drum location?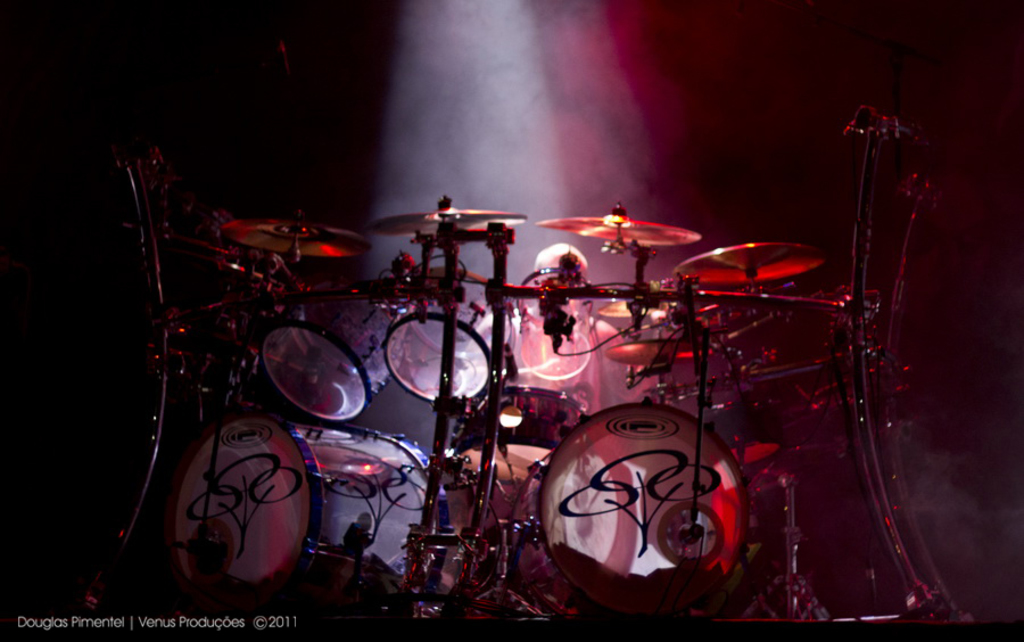
locate(259, 296, 400, 421)
